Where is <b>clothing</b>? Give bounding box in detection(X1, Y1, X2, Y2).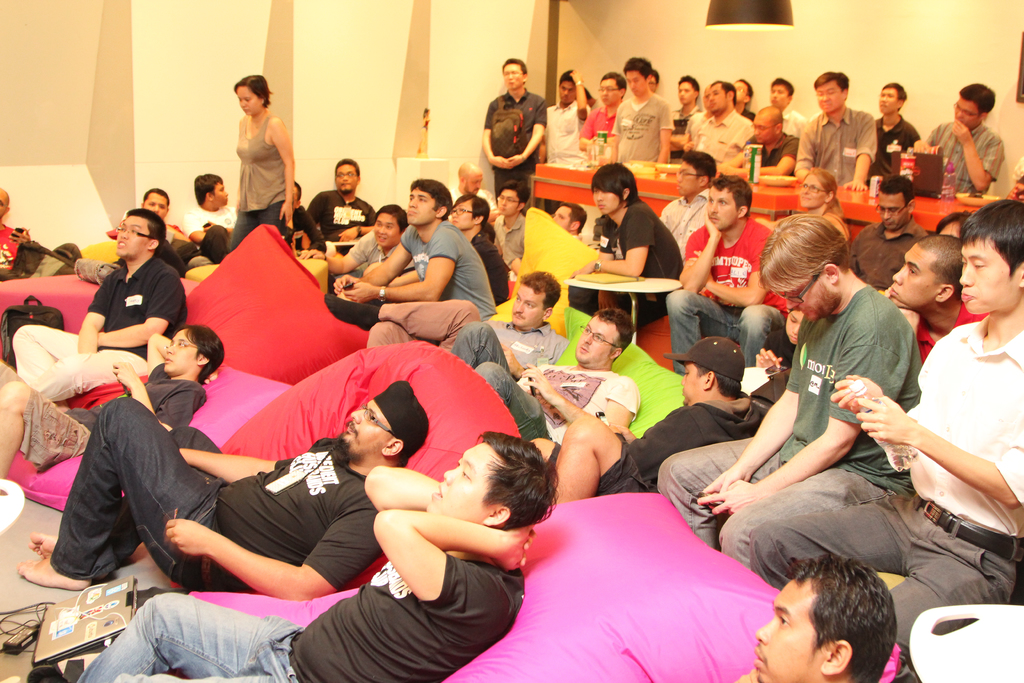
detection(475, 226, 505, 292).
